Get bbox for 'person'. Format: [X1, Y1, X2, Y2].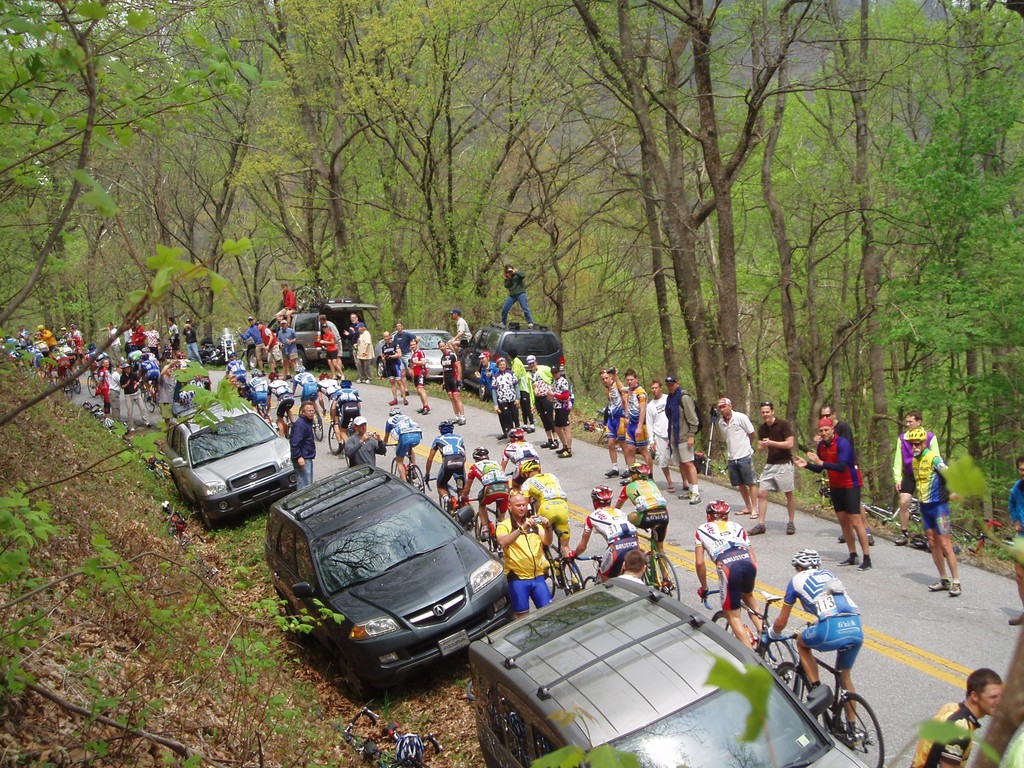
[427, 424, 467, 507].
